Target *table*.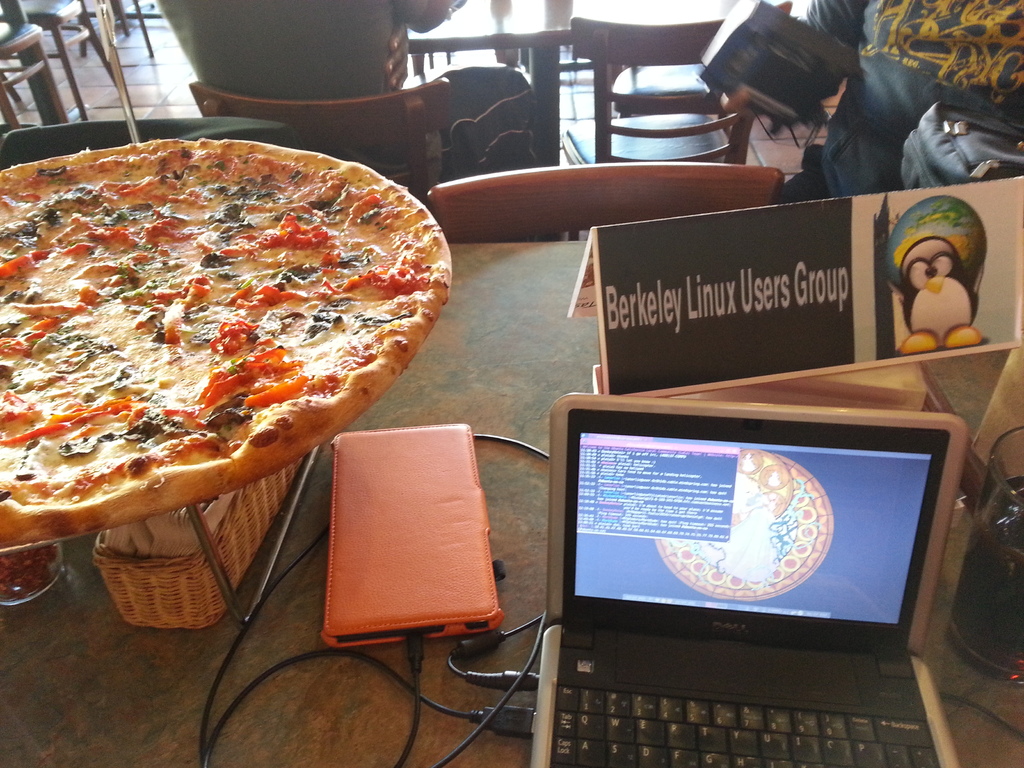
Target region: region(0, 240, 1023, 767).
